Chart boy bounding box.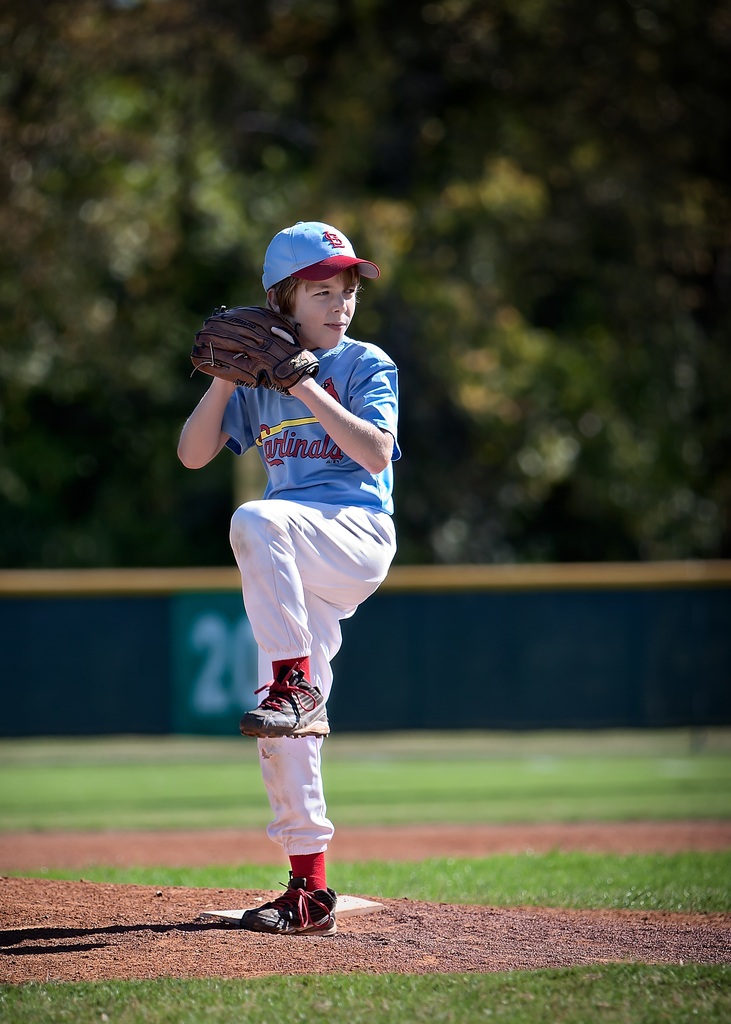
Charted: [158,237,423,874].
